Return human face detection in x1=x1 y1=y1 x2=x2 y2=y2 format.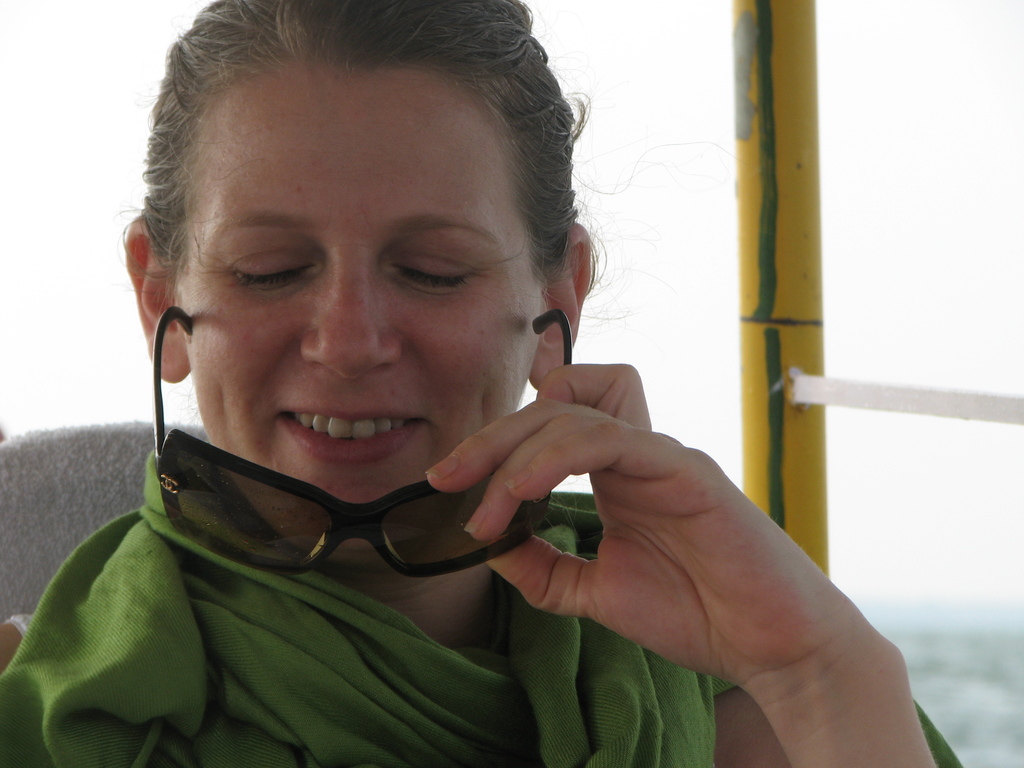
x1=182 y1=63 x2=544 y2=552.
